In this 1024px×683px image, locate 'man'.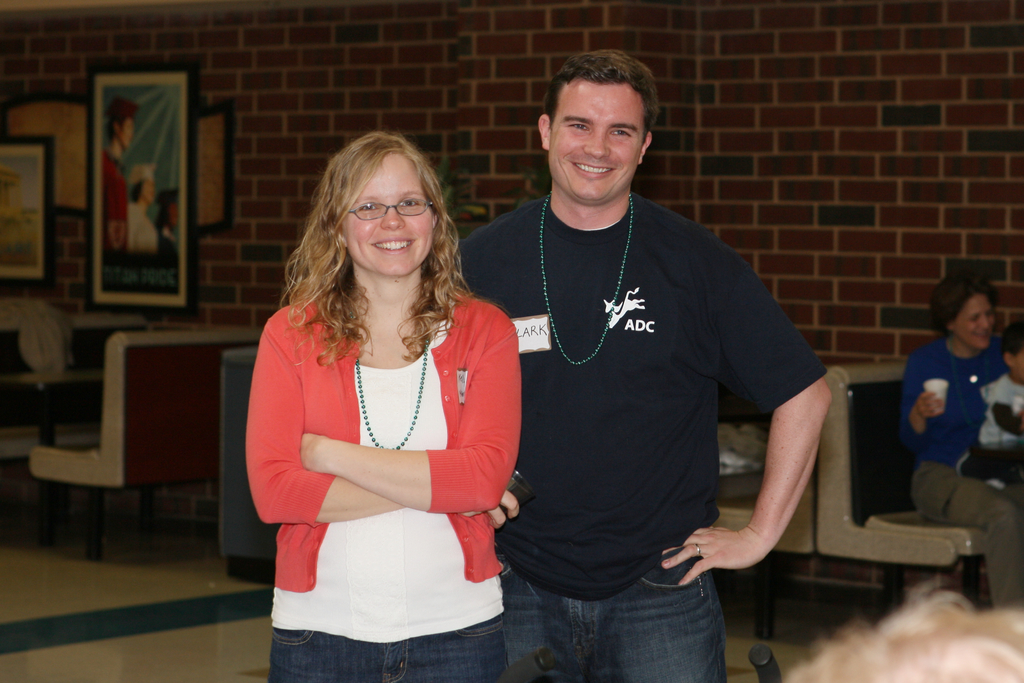
Bounding box: left=97, top=90, right=139, bottom=262.
